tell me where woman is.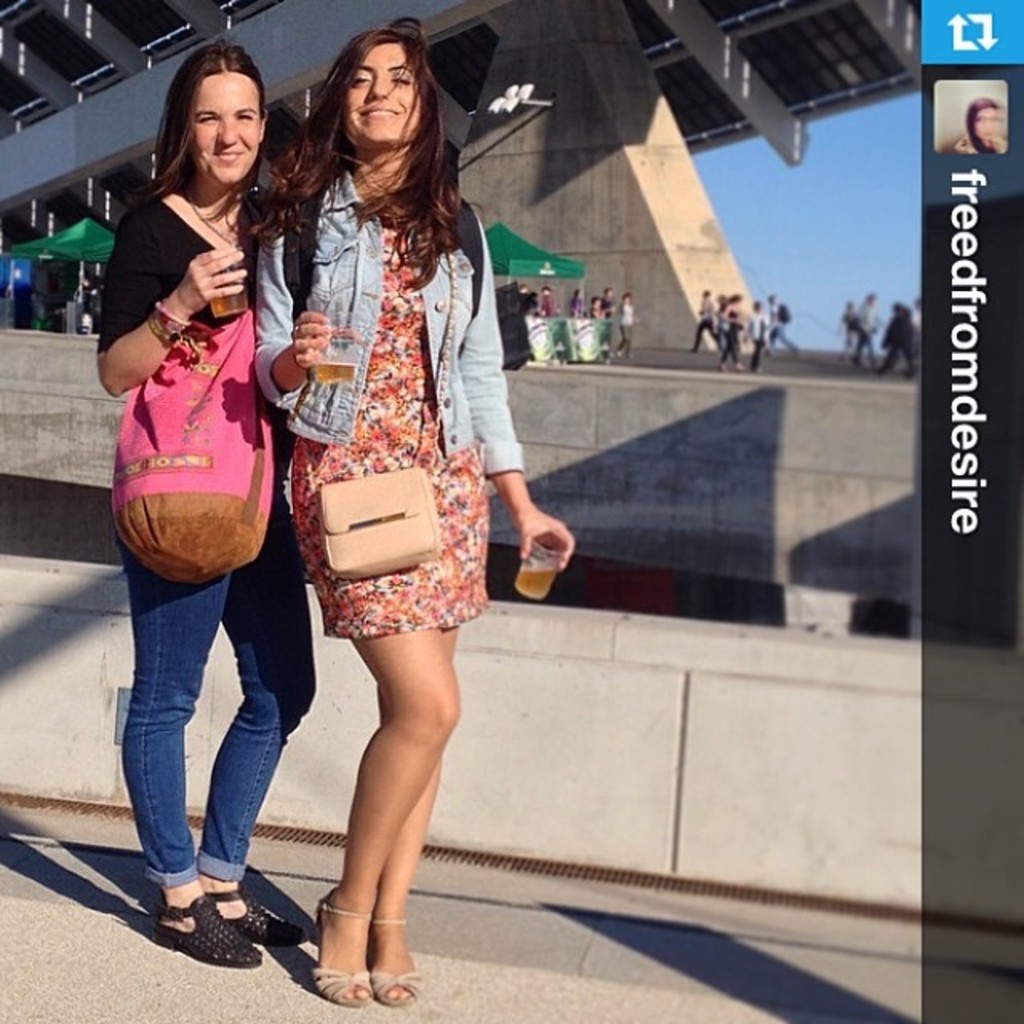
woman is at {"left": 720, "top": 294, "right": 739, "bottom": 374}.
